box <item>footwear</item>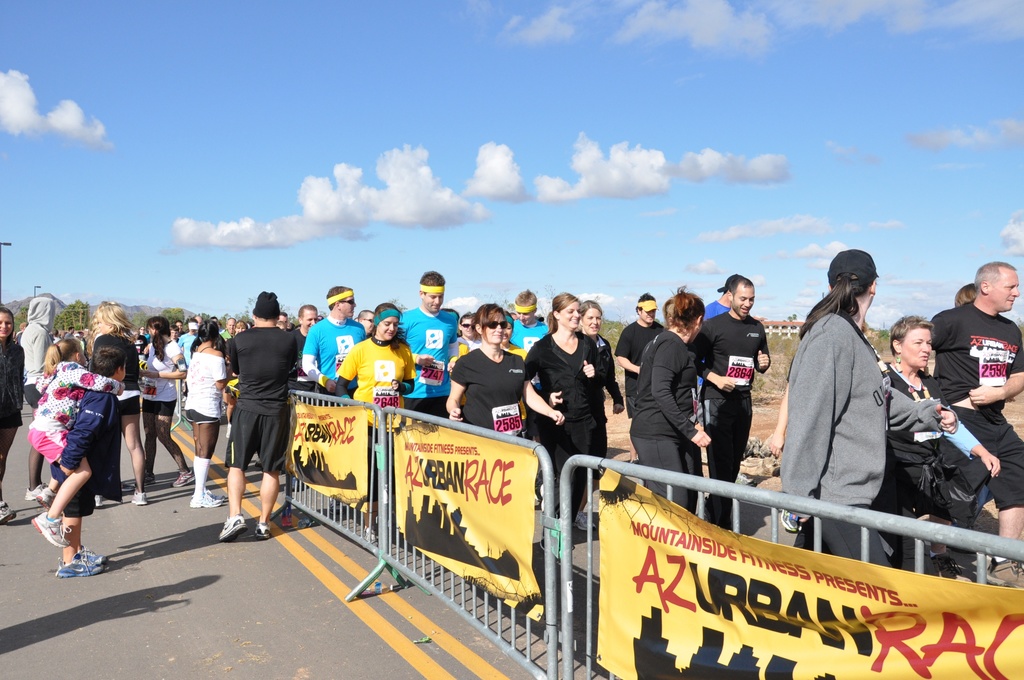
<region>135, 472, 155, 486</region>
